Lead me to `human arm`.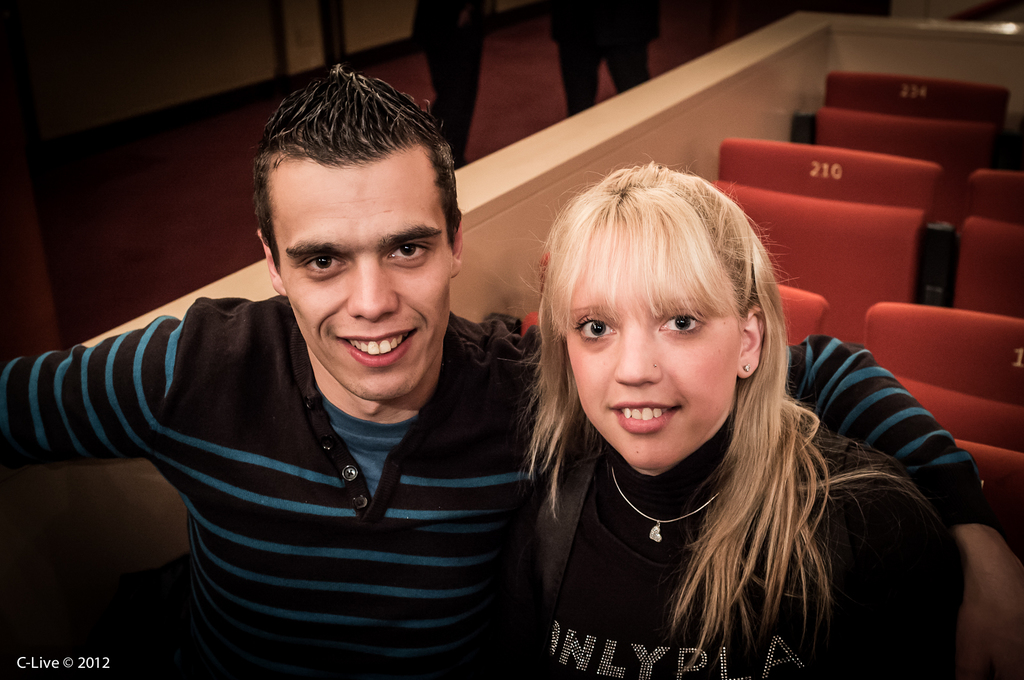
Lead to x1=781 y1=335 x2=1023 y2=679.
